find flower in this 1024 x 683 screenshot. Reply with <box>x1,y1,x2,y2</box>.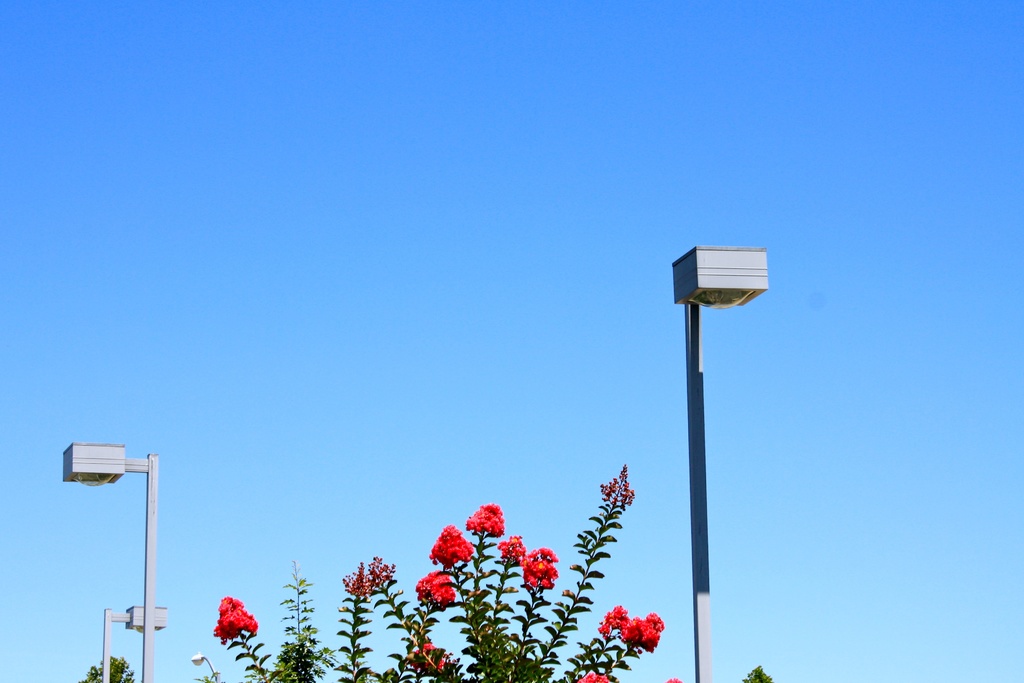
<box>578,667,604,682</box>.
